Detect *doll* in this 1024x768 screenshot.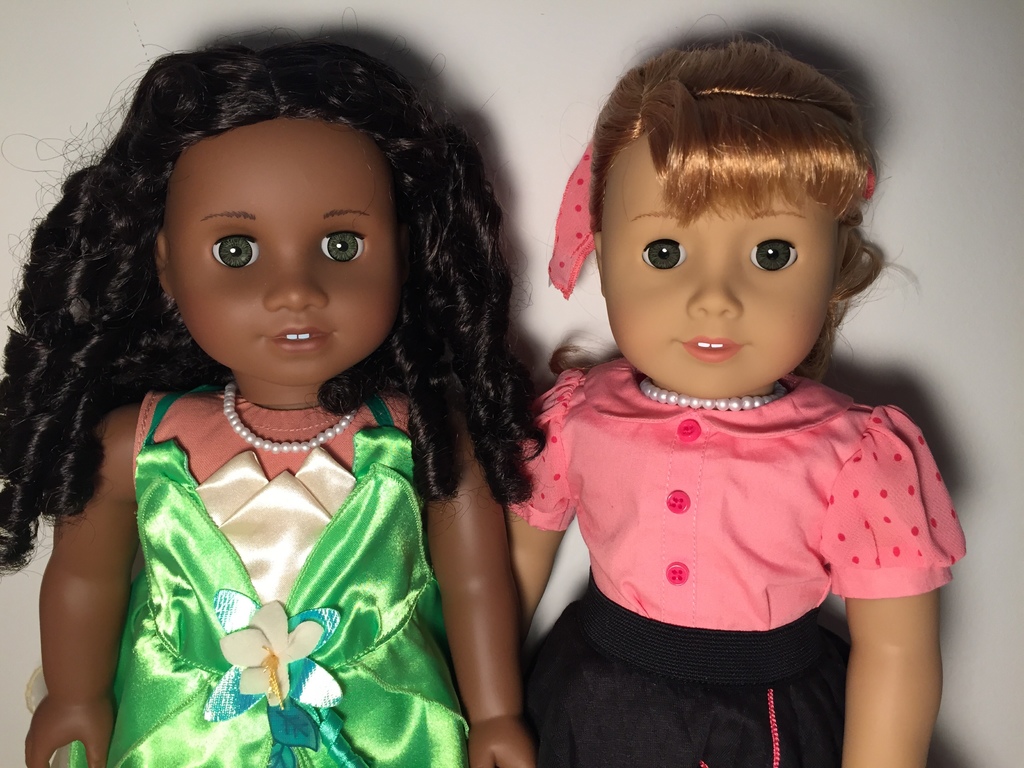
Detection: box(470, 38, 975, 767).
